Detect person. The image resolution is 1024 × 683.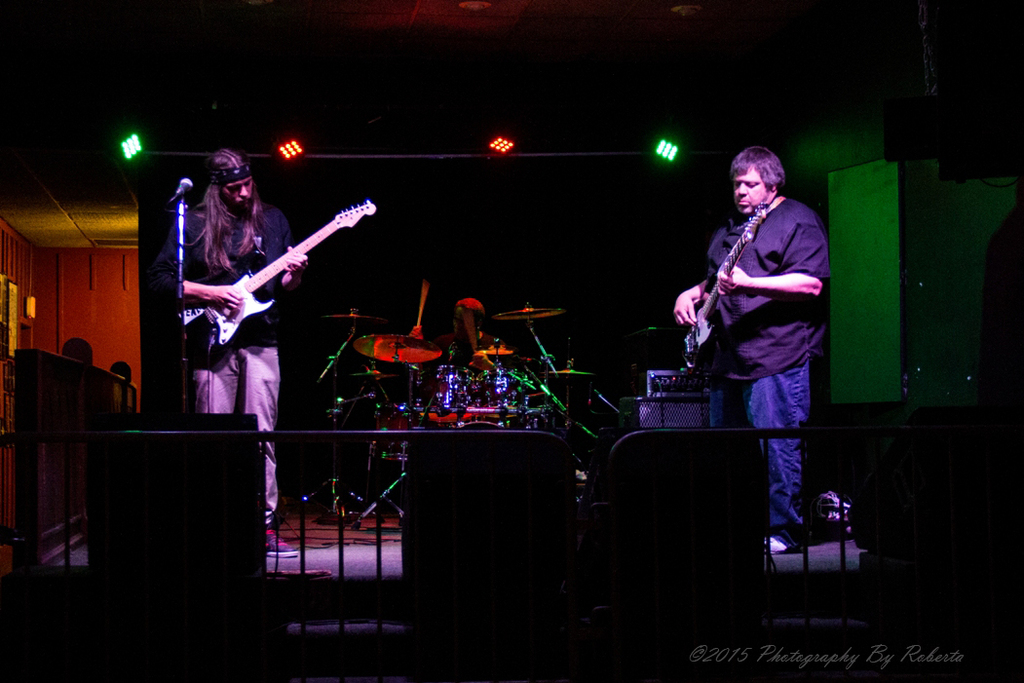
[55, 336, 92, 368].
